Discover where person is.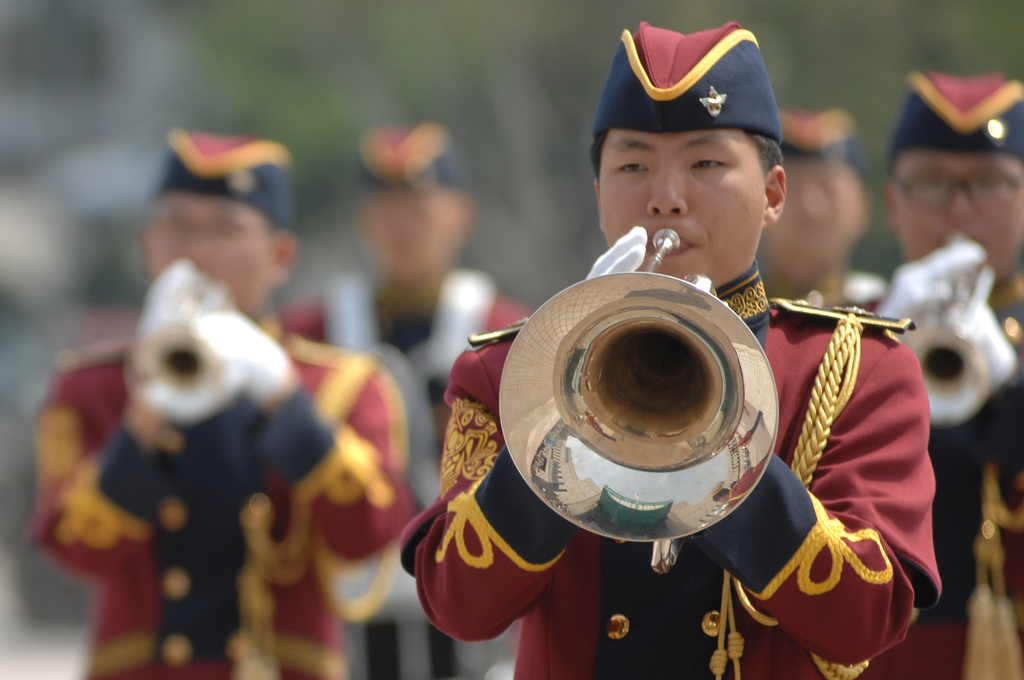
Discovered at bbox(868, 70, 1023, 679).
